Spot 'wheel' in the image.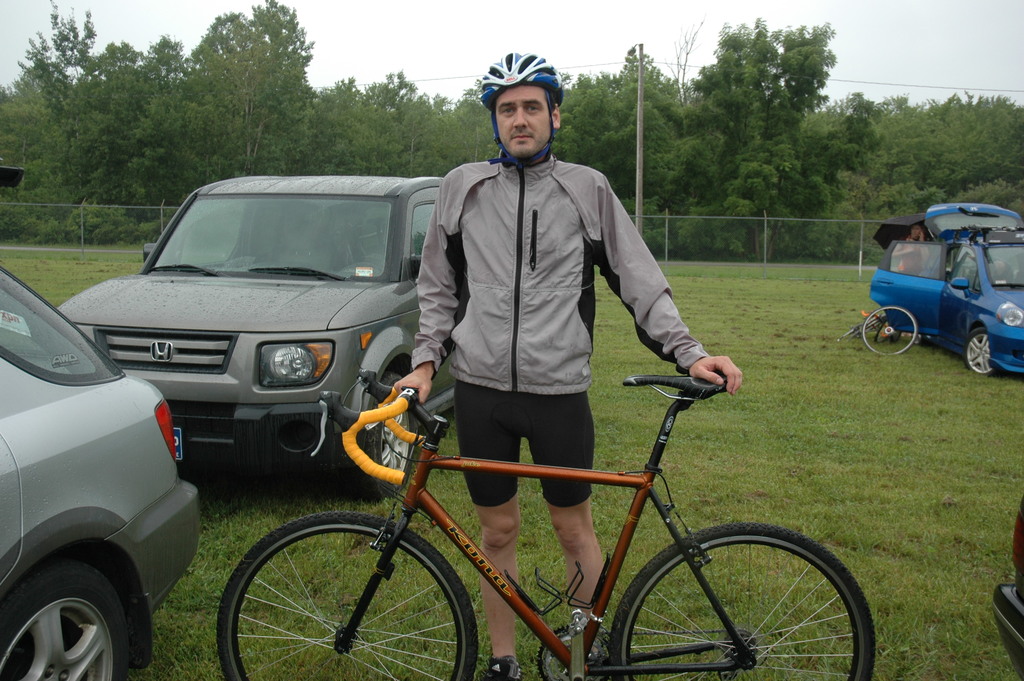
'wheel' found at <region>0, 565, 124, 680</region>.
